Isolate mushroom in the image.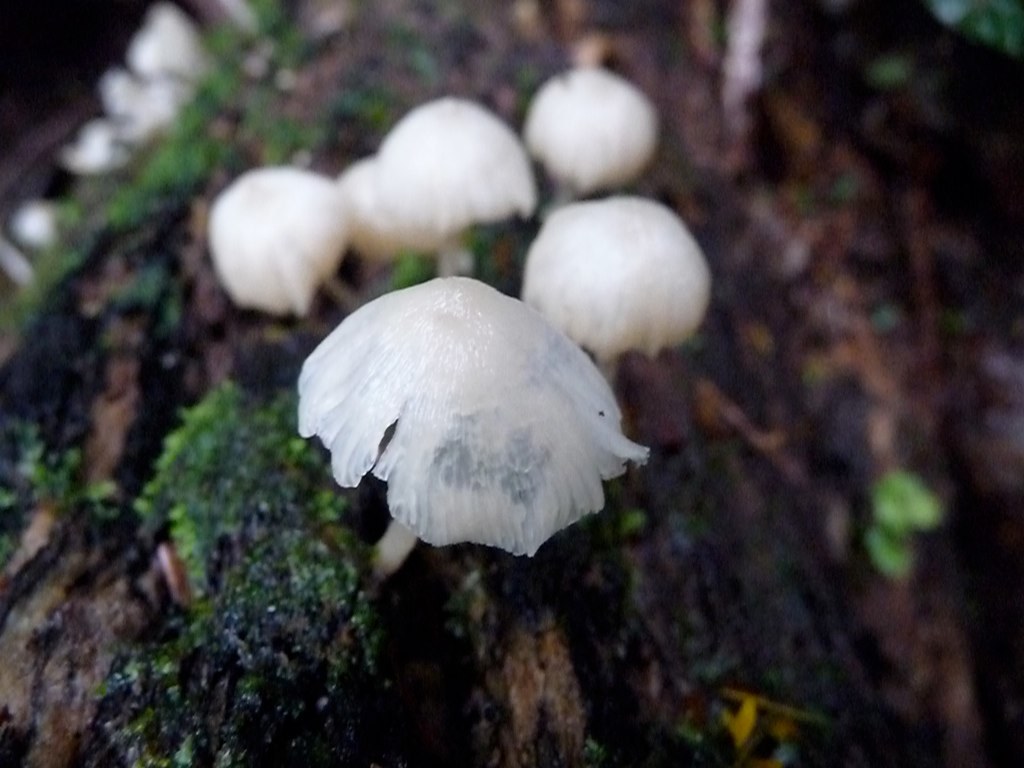
Isolated region: bbox=(326, 157, 408, 297).
